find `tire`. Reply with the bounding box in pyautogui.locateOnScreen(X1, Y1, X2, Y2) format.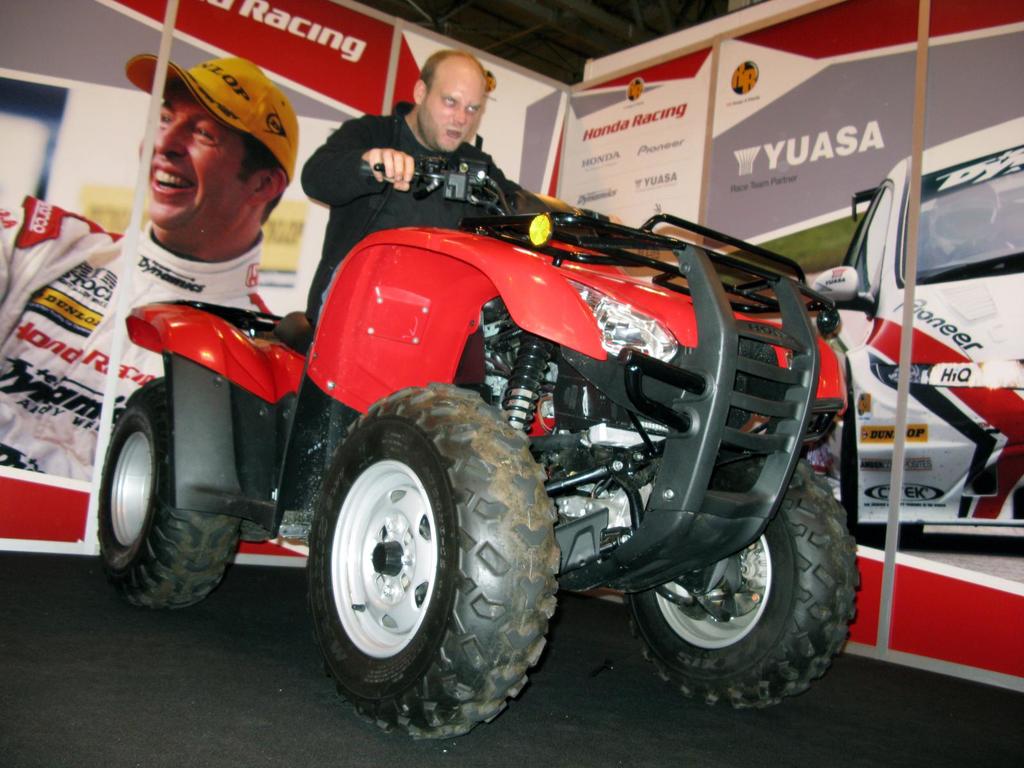
pyautogui.locateOnScreen(622, 455, 861, 709).
